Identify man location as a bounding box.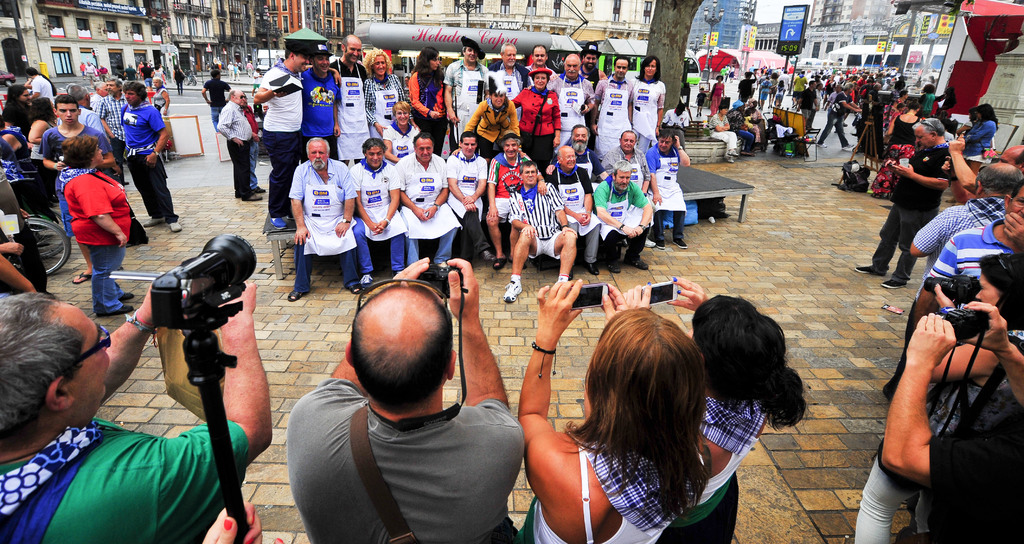
bbox=[286, 253, 522, 543].
